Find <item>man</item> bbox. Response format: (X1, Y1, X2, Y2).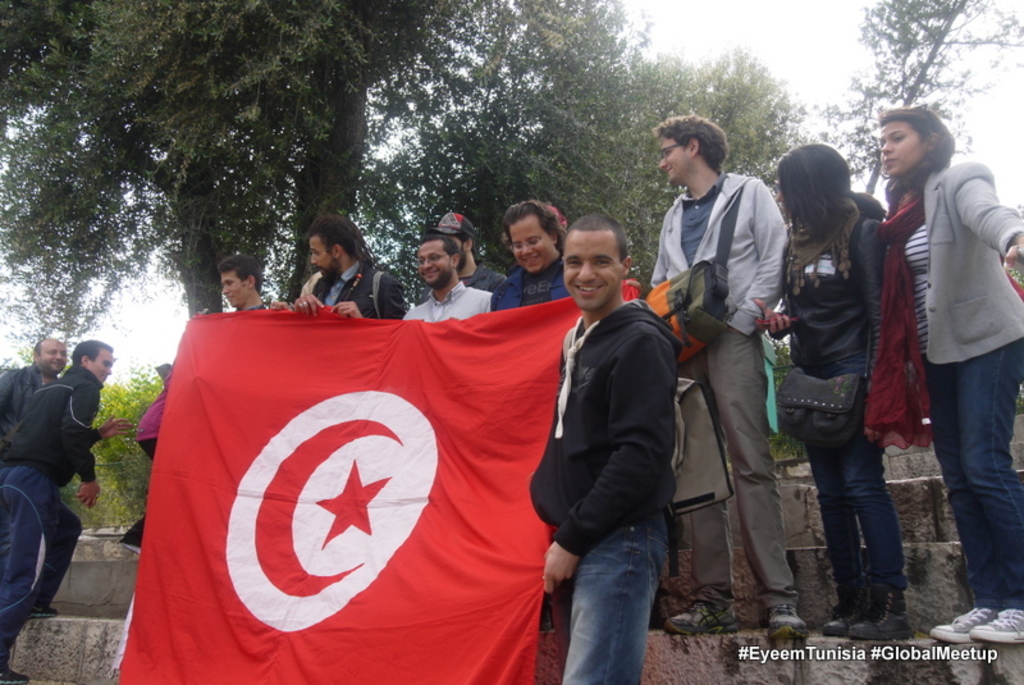
(197, 256, 298, 318).
